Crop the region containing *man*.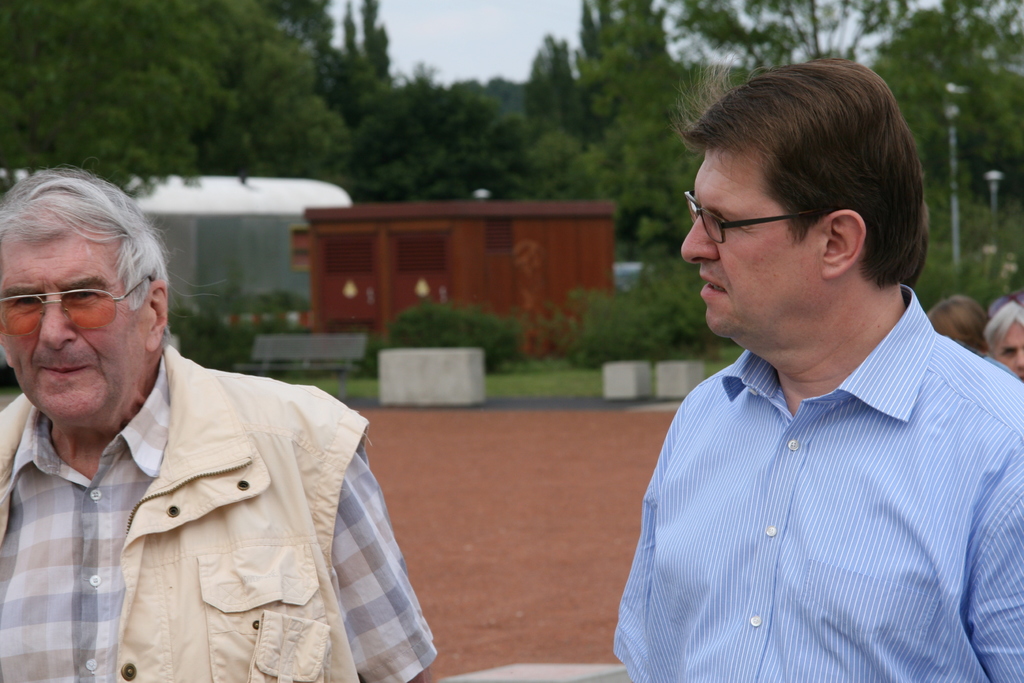
Crop region: <region>0, 163, 435, 682</region>.
